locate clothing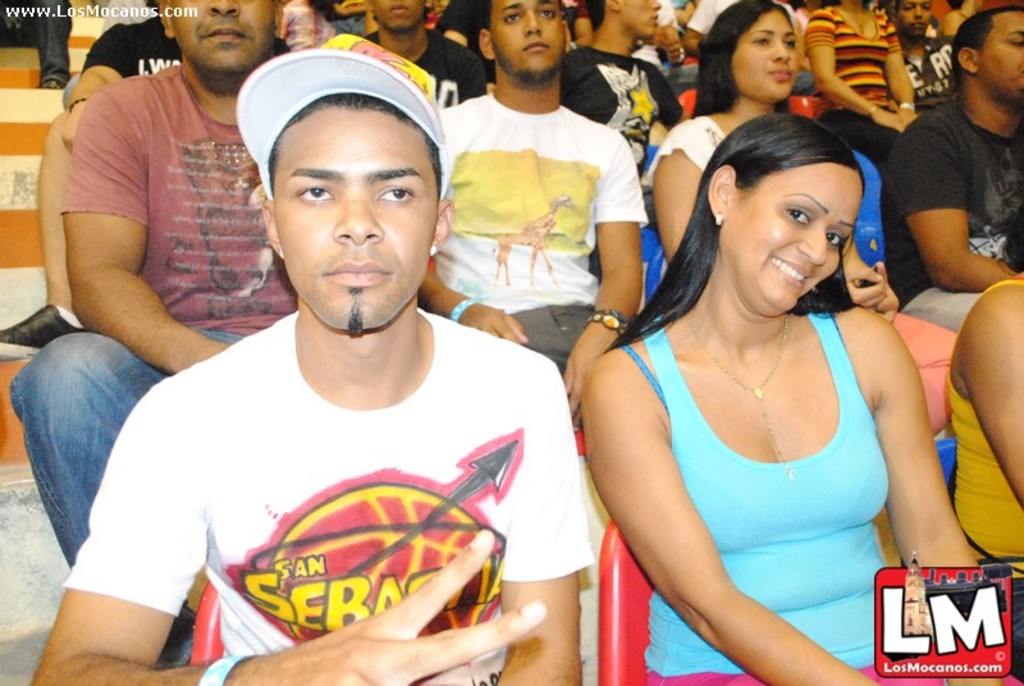
(left=645, top=308, right=945, bottom=685)
